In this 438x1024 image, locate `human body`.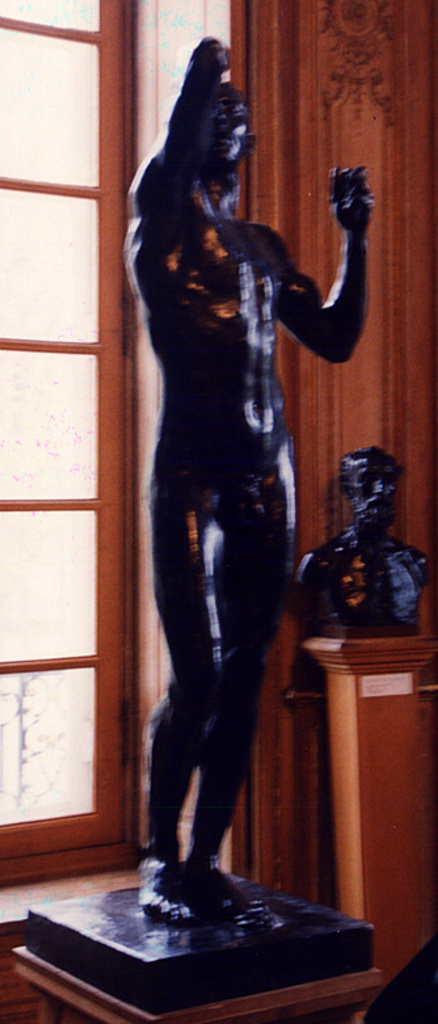
Bounding box: [115, 3, 353, 1008].
